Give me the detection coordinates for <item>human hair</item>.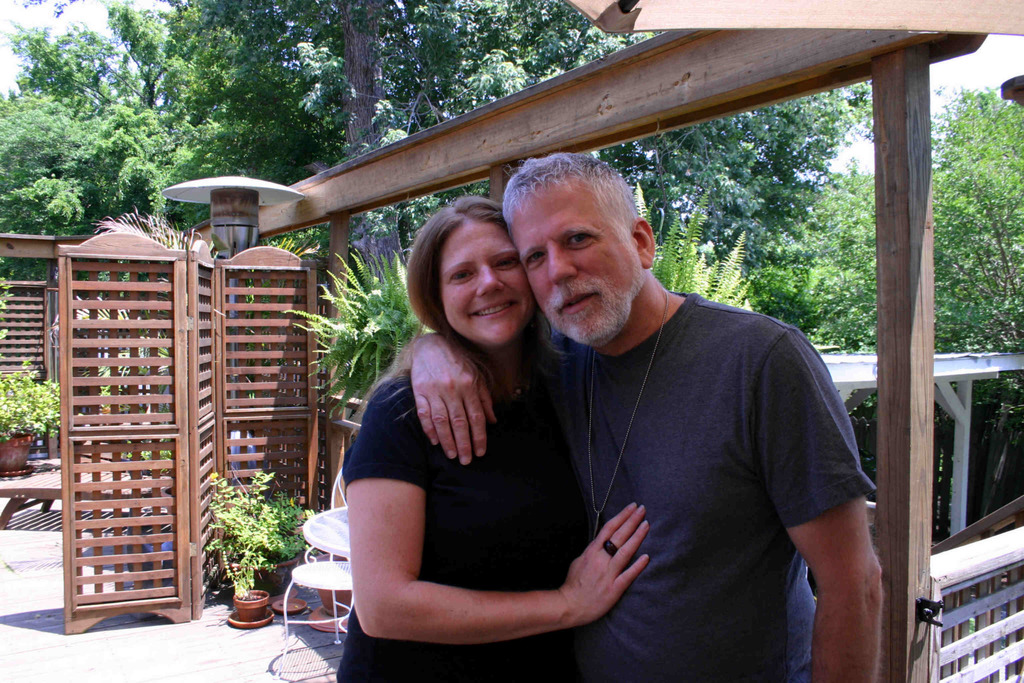
pyautogui.locateOnScreen(404, 192, 551, 424).
